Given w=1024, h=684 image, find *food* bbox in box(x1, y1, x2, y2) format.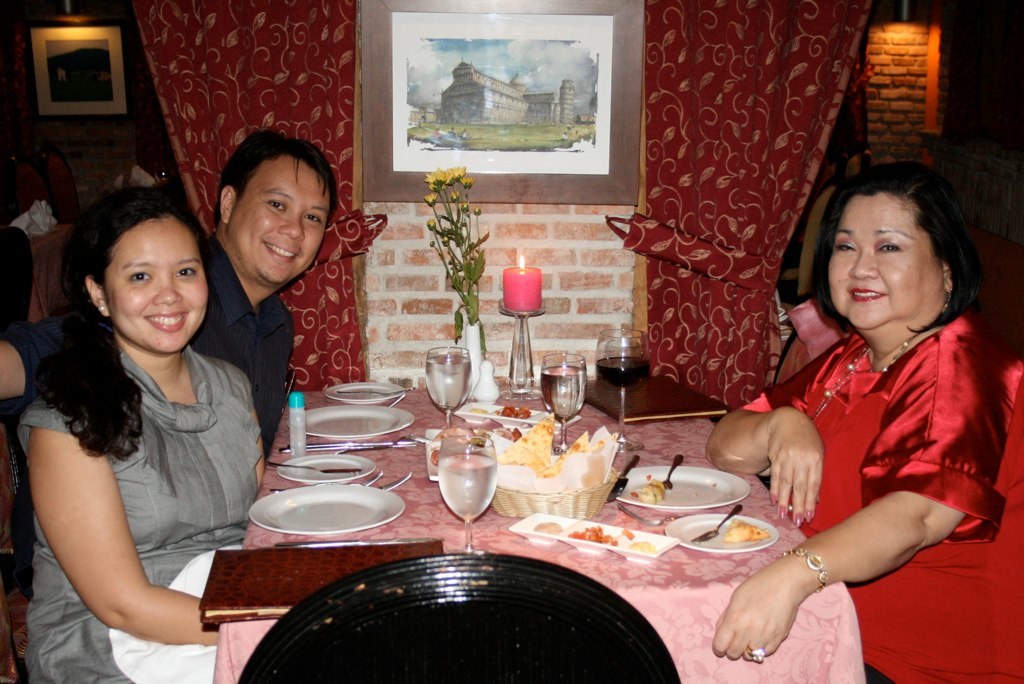
box(630, 478, 667, 506).
